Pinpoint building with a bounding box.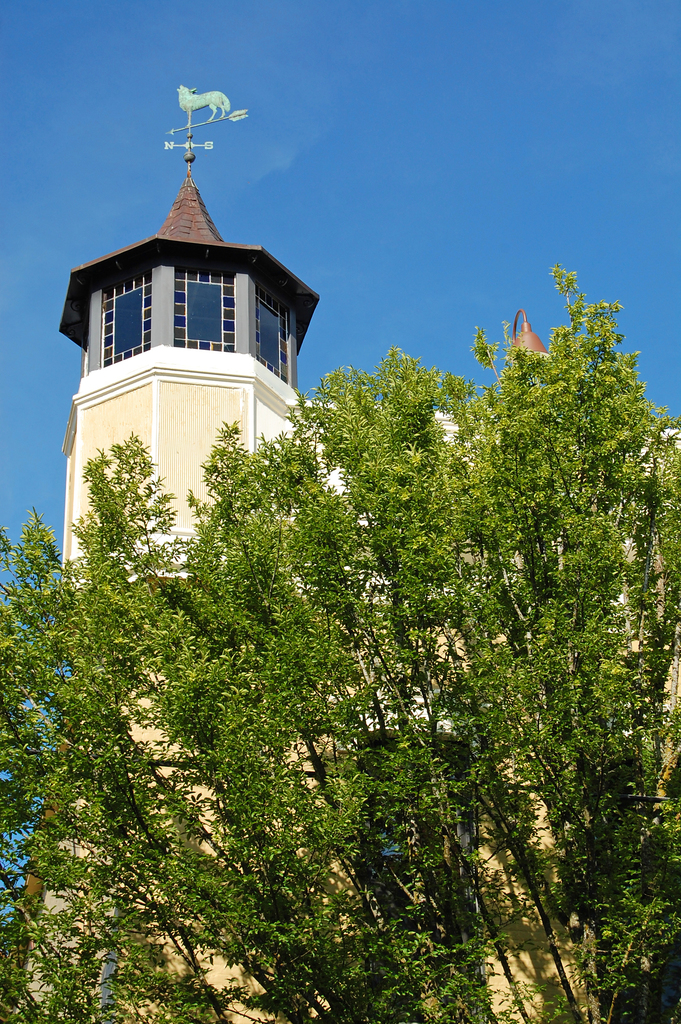
rect(0, 84, 680, 1023).
